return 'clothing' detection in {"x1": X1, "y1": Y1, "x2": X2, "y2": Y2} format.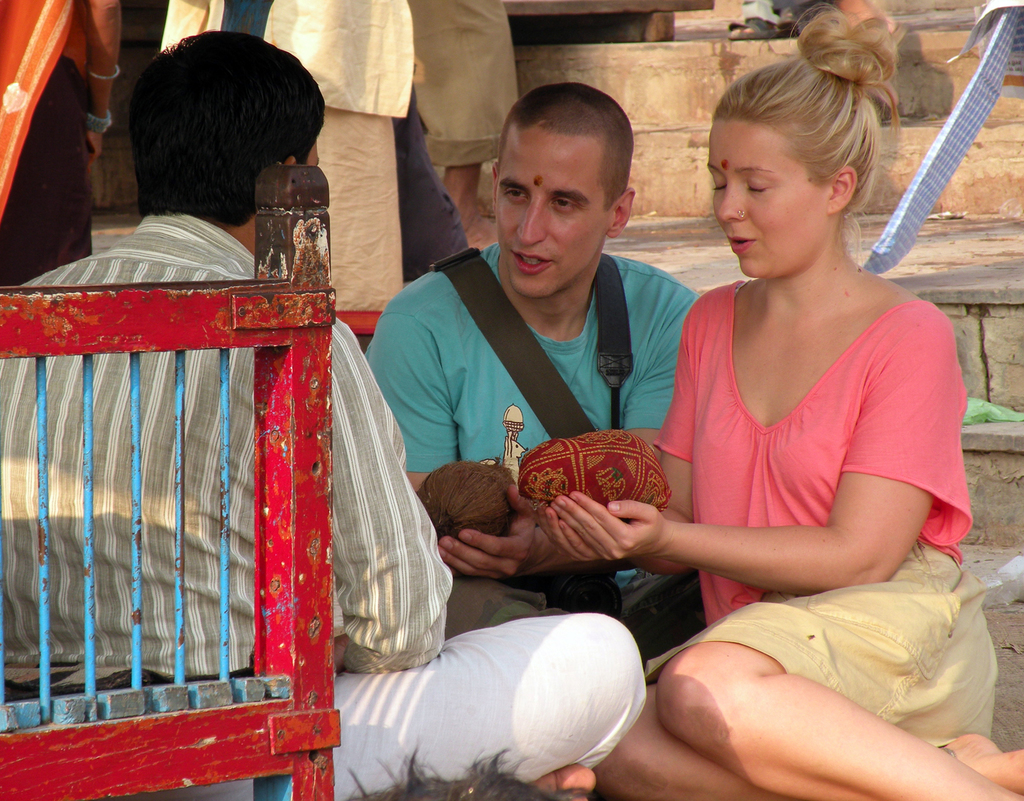
{"x1": 354, "y1": 197, "x2": 696, "y2": 606}.
